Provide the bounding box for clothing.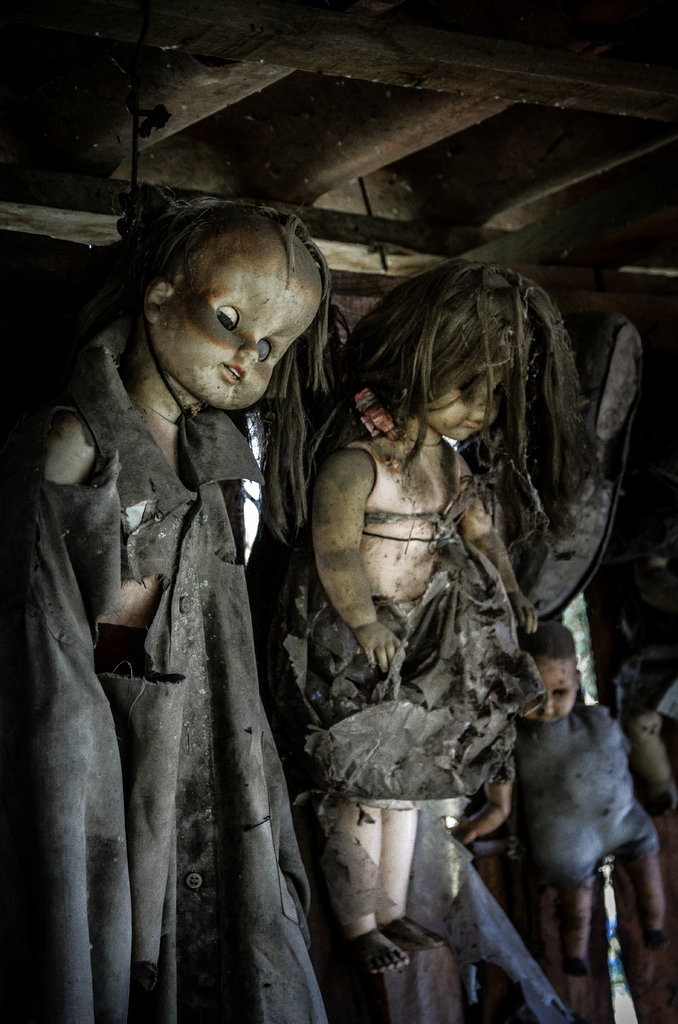
x1=496, y1=701, x2=656, y2=996.
